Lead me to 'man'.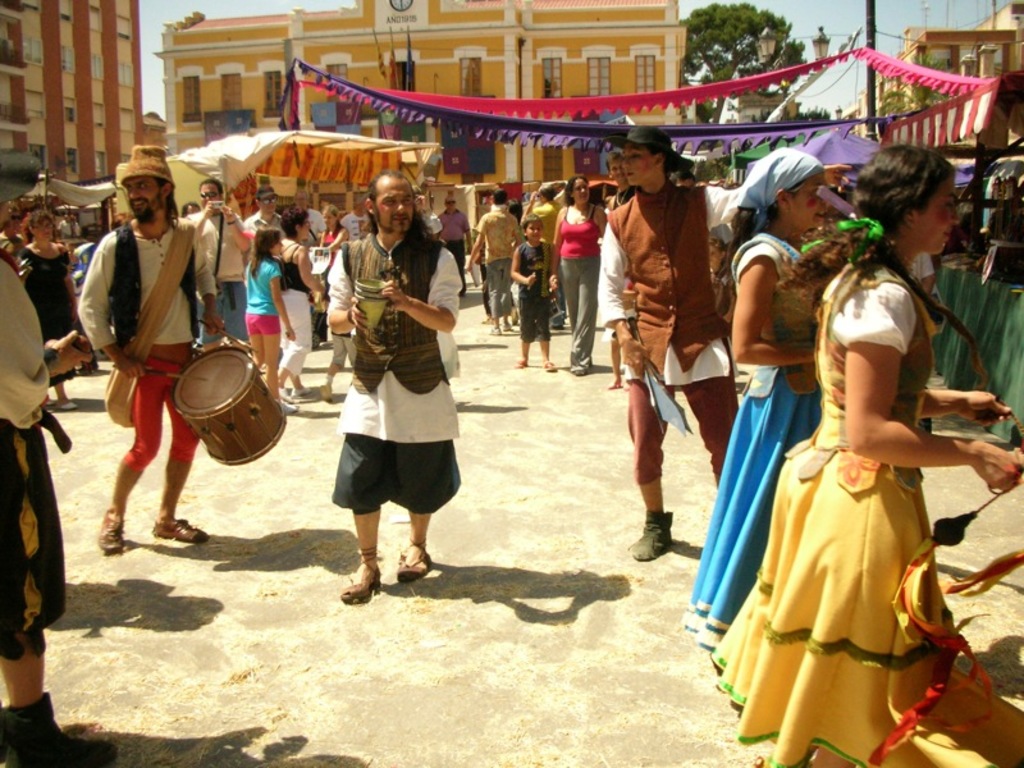
Lead to 517/187/566/247.
